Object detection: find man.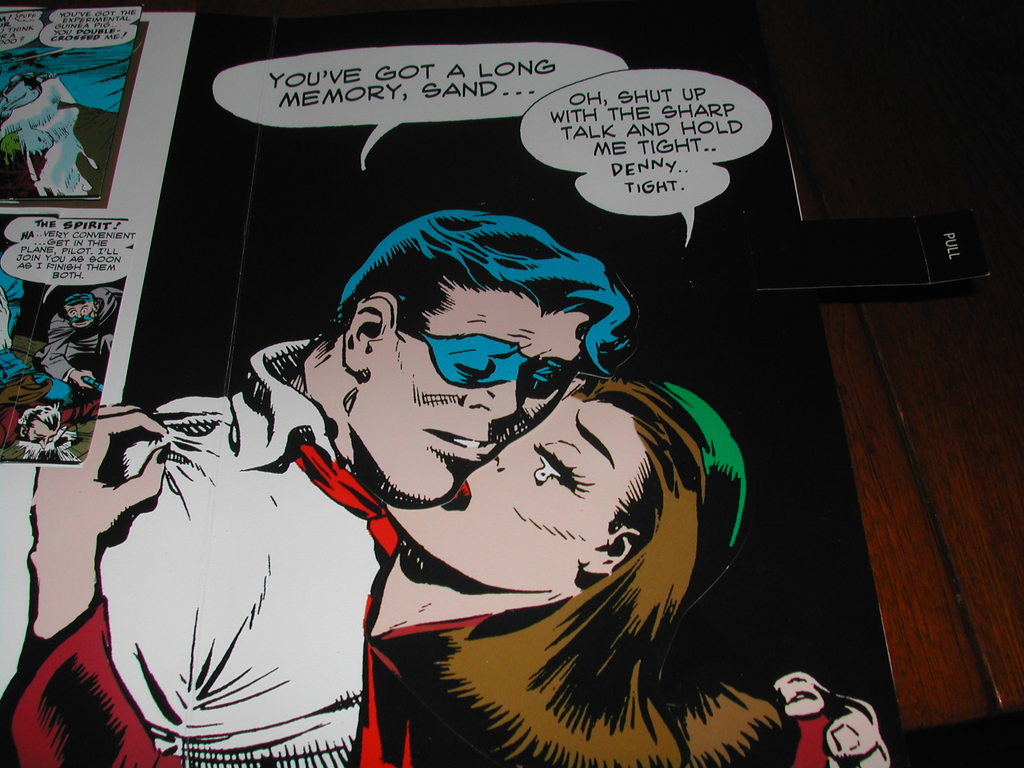
region(190, 225, 776, 743).
